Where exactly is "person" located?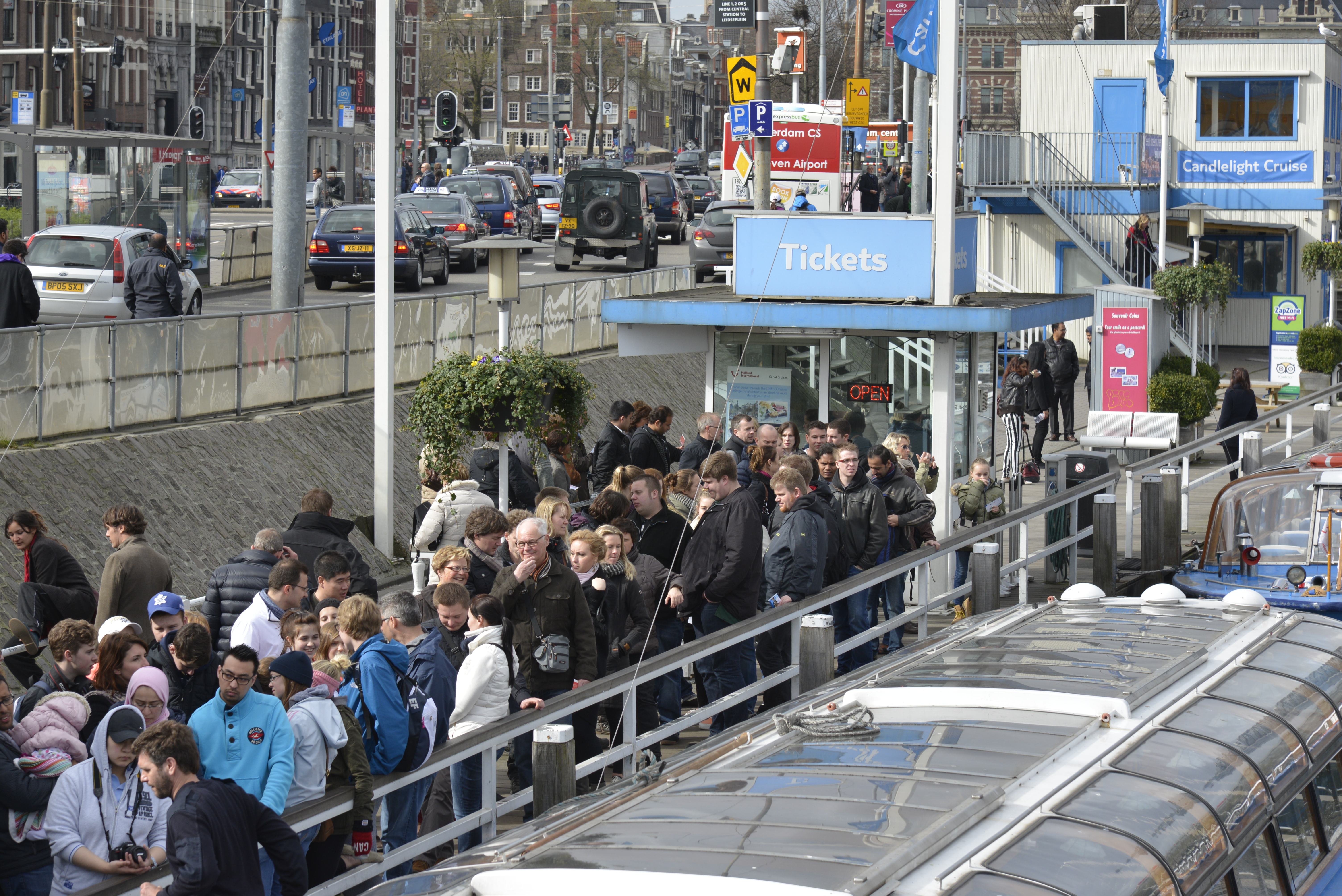
Its bounding box is bbox=(232, 71, 242, 98).
